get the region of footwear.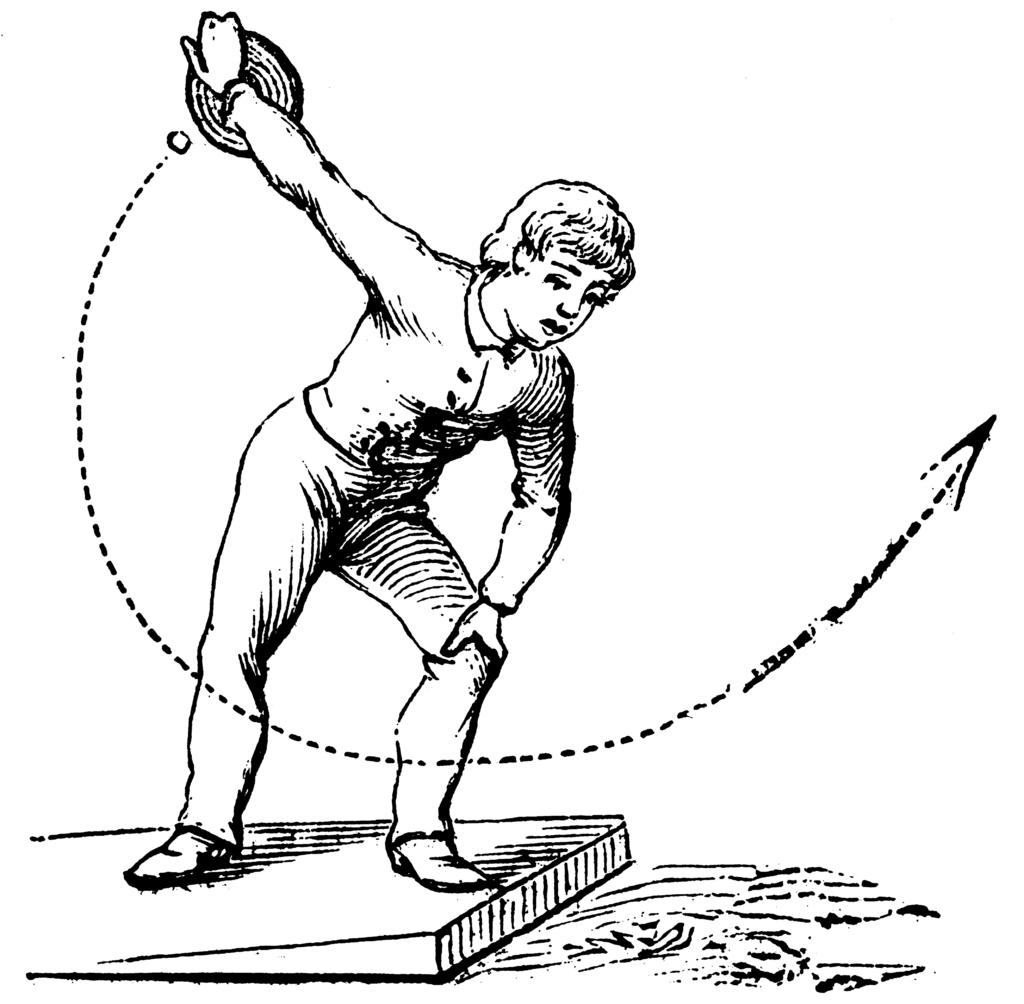
[383,824,497,893].
